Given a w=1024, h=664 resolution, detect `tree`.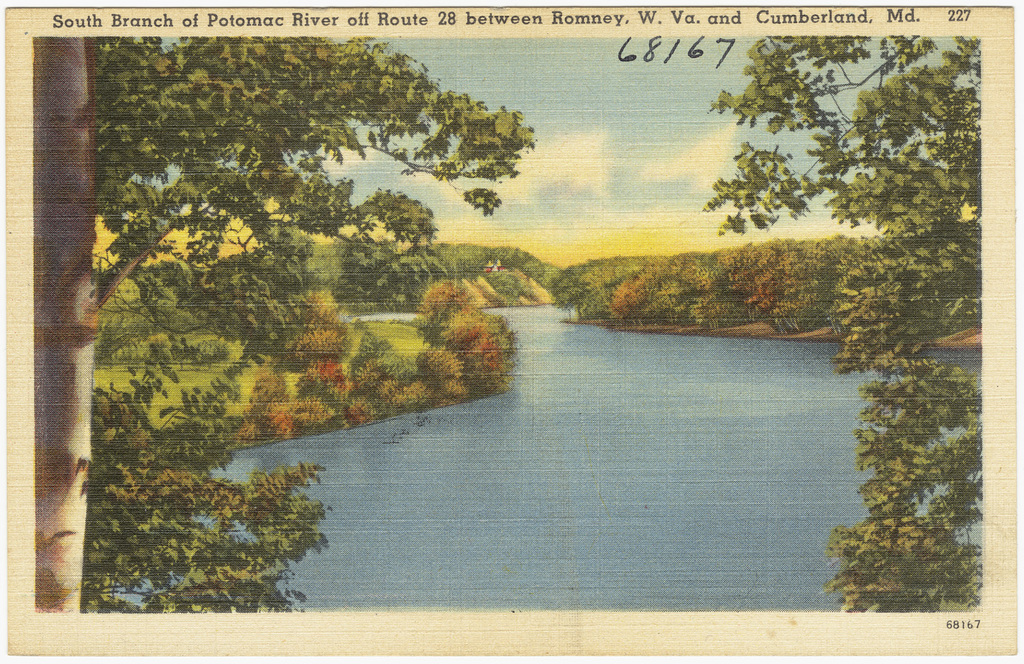
[left=696, top=26, right=983, bottom=613].
